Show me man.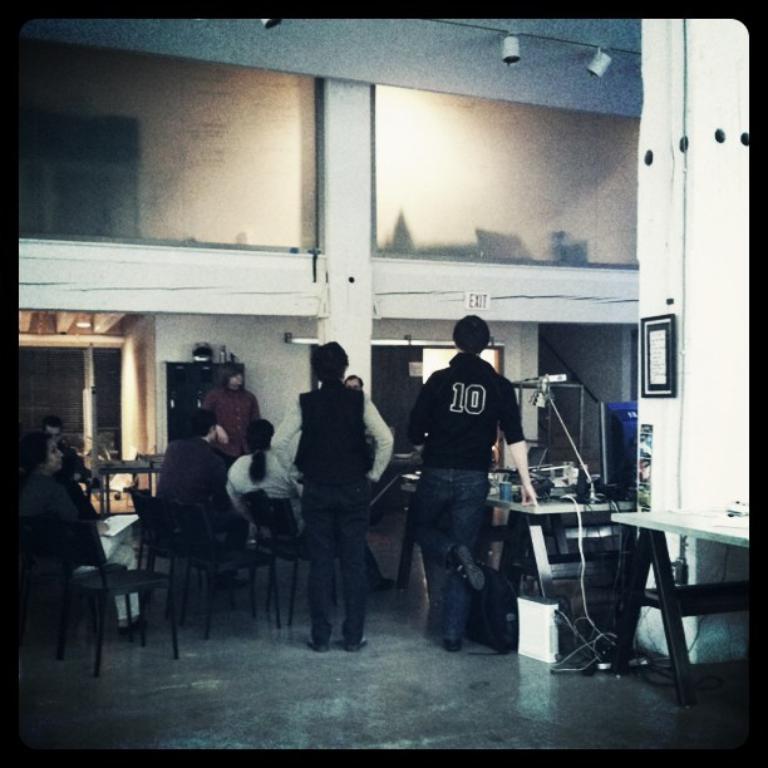
man is here: select_region(393, 307, 535, 668).
